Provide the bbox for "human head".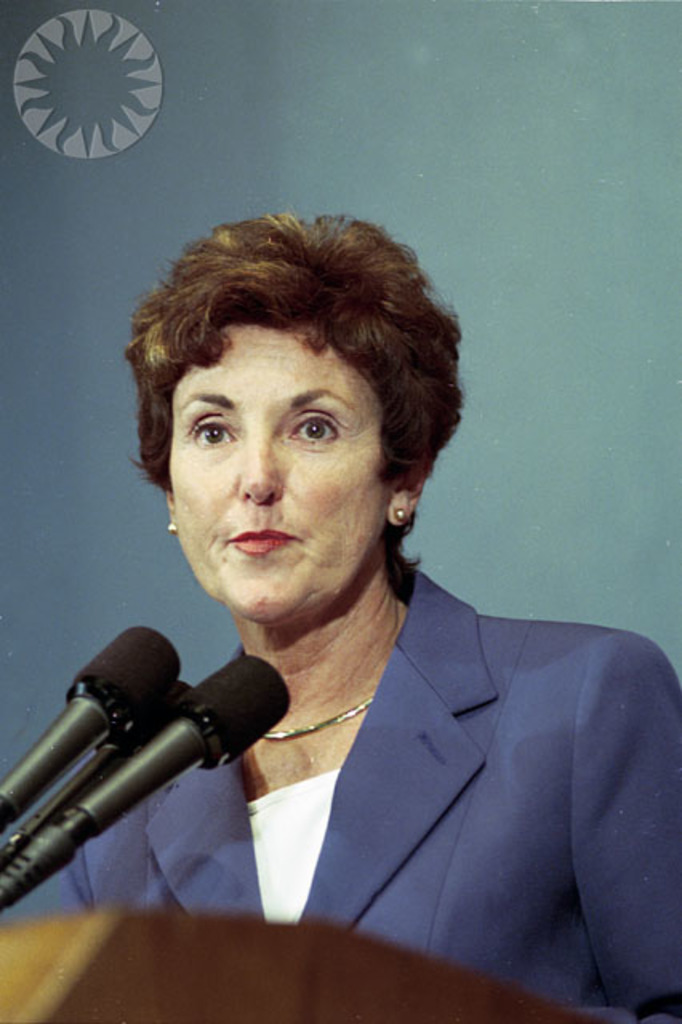
bbox=(115, 211, 458, 661).
